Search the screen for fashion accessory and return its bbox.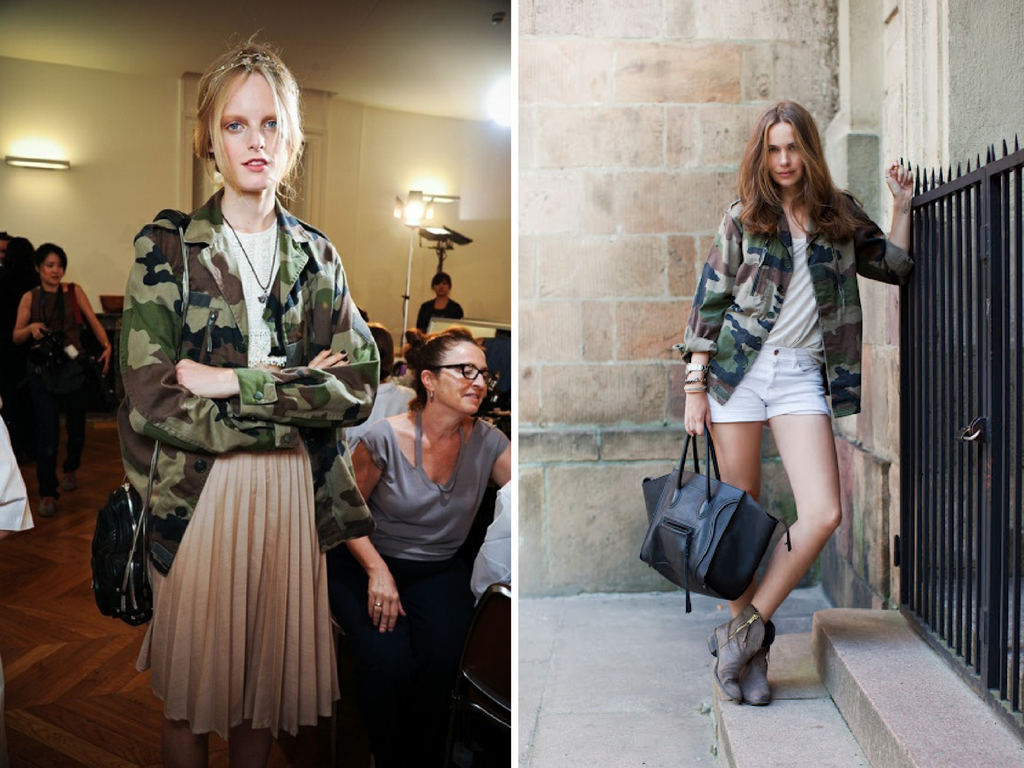
Found: 713/597/782/703.
